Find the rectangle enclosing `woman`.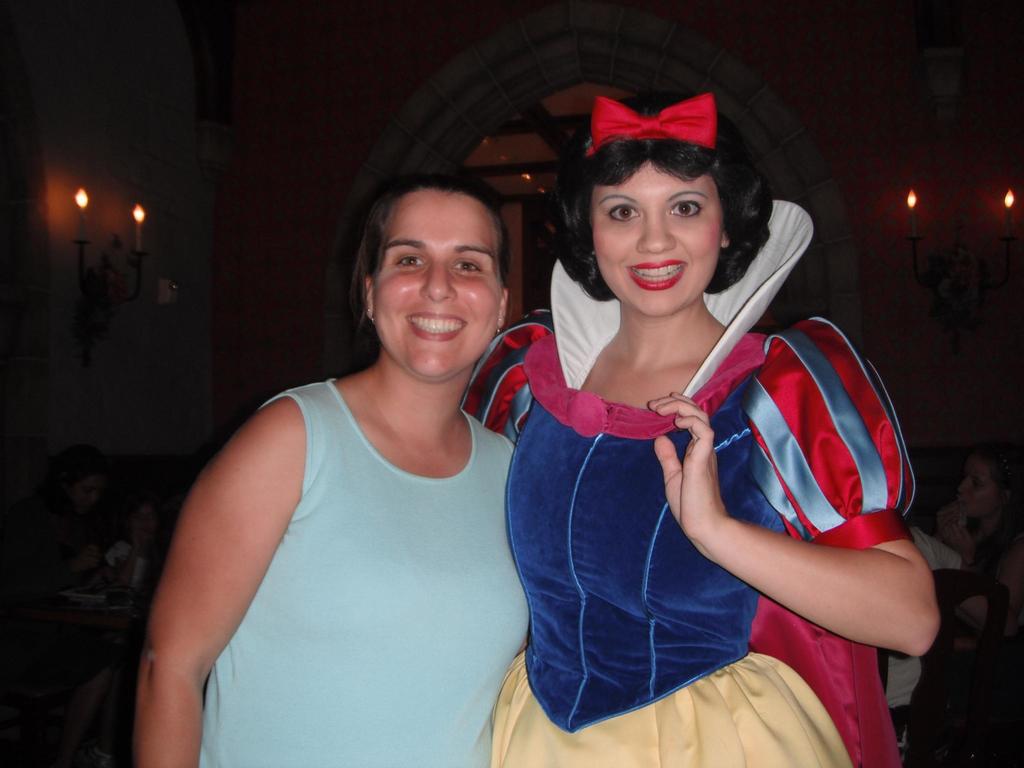
<box>457,93,943,767</box>.
